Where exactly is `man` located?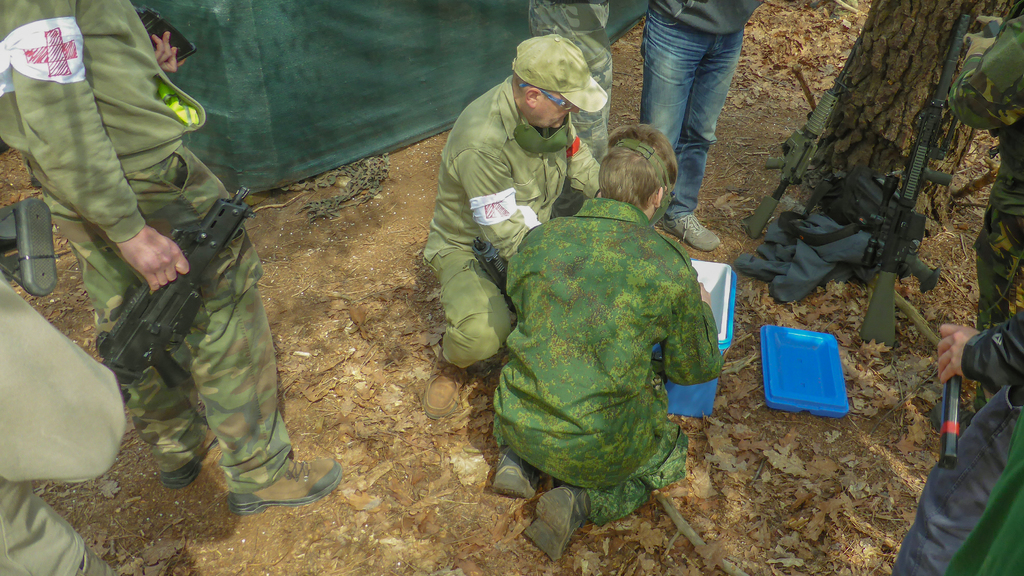
Its bounding box is [424, 28, 629, 318].
